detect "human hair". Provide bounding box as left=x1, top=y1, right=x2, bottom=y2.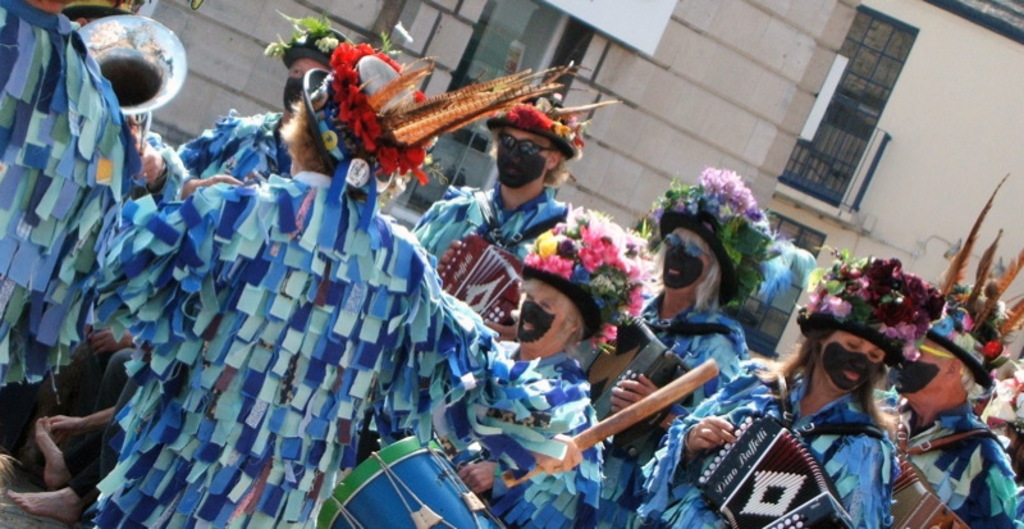
left=852, top=355, right=893, bottom=432.
